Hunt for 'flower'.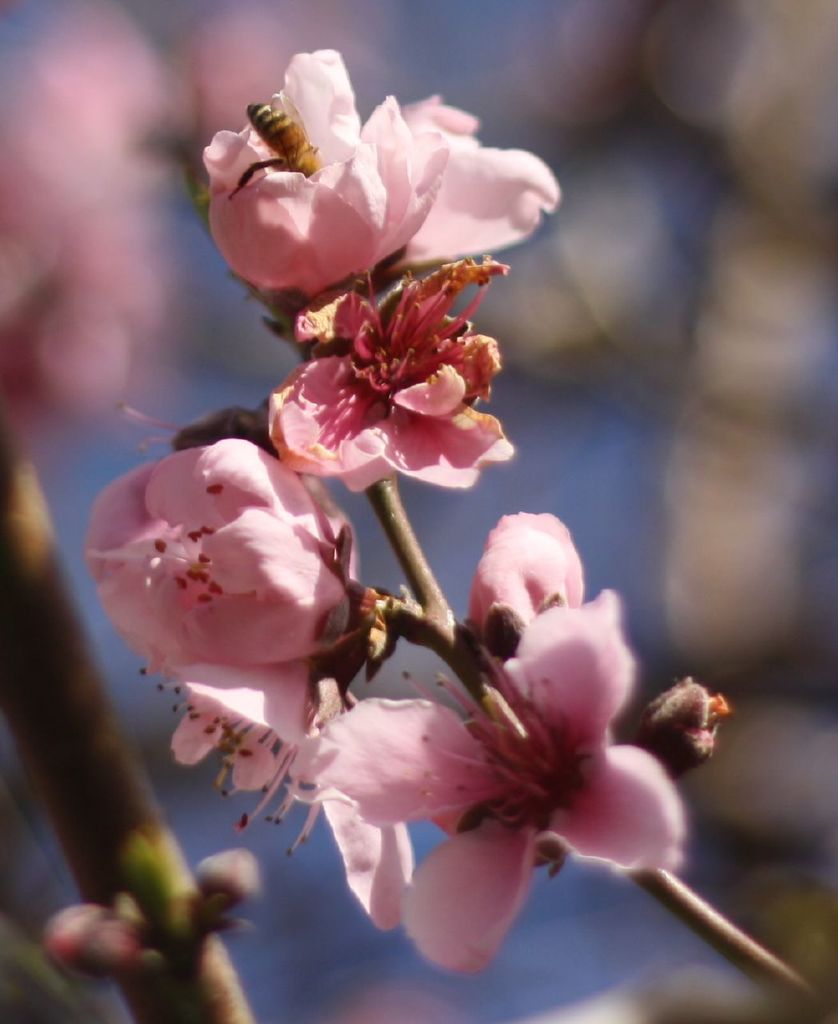
Hunted down at Rect(77, 433, 374, 672).
